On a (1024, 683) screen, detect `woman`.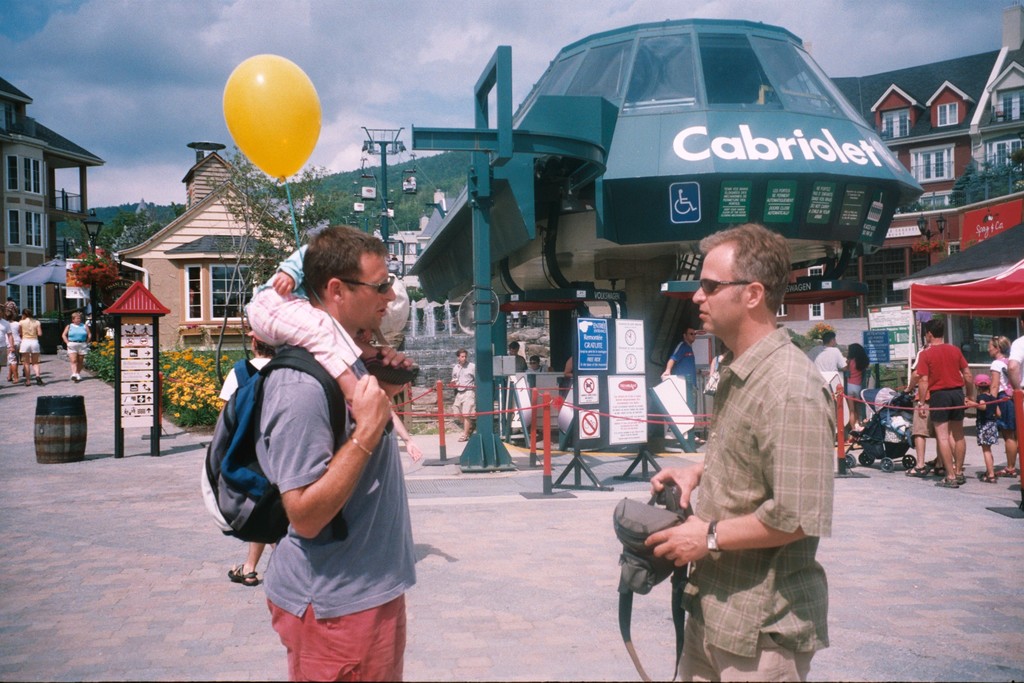
bbox(844, 343, 868, 428).
